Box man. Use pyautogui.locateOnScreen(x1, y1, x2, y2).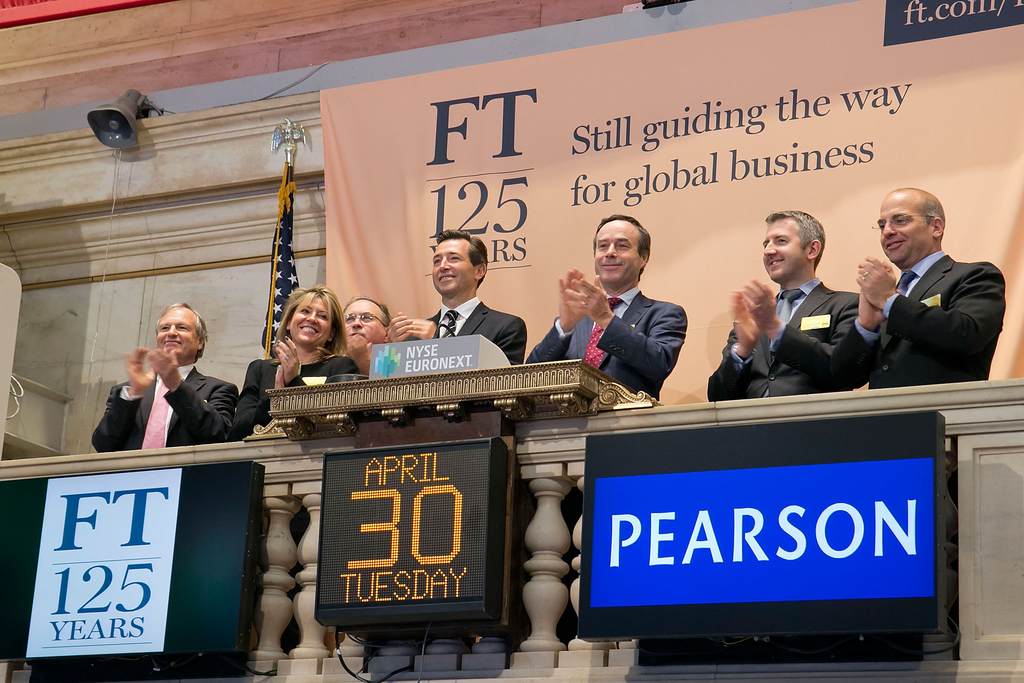
pyautogui.locateOnScreen(389, 226, 524, 373).
